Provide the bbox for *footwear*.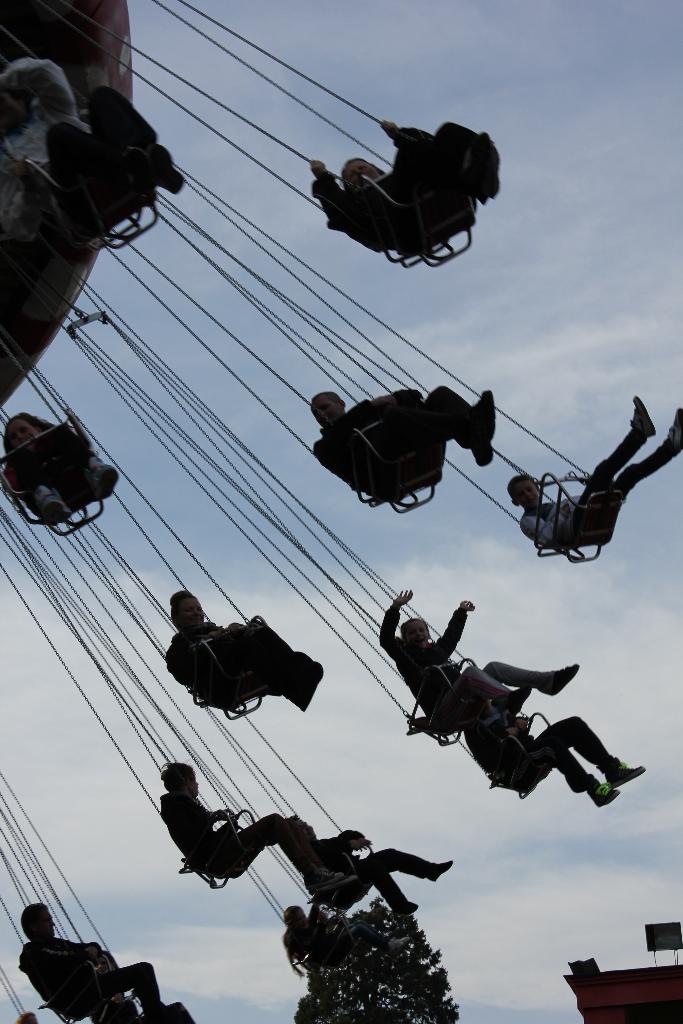
bbox=[429, 856, 452, 886].
